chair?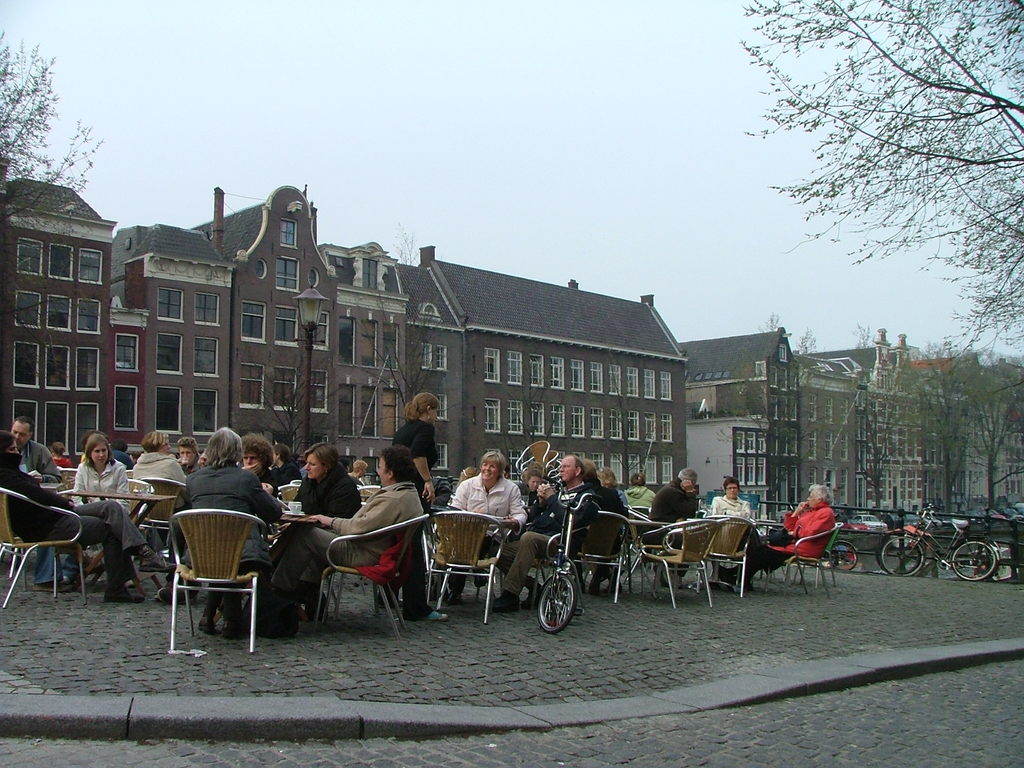
619, 501, 674, 595
